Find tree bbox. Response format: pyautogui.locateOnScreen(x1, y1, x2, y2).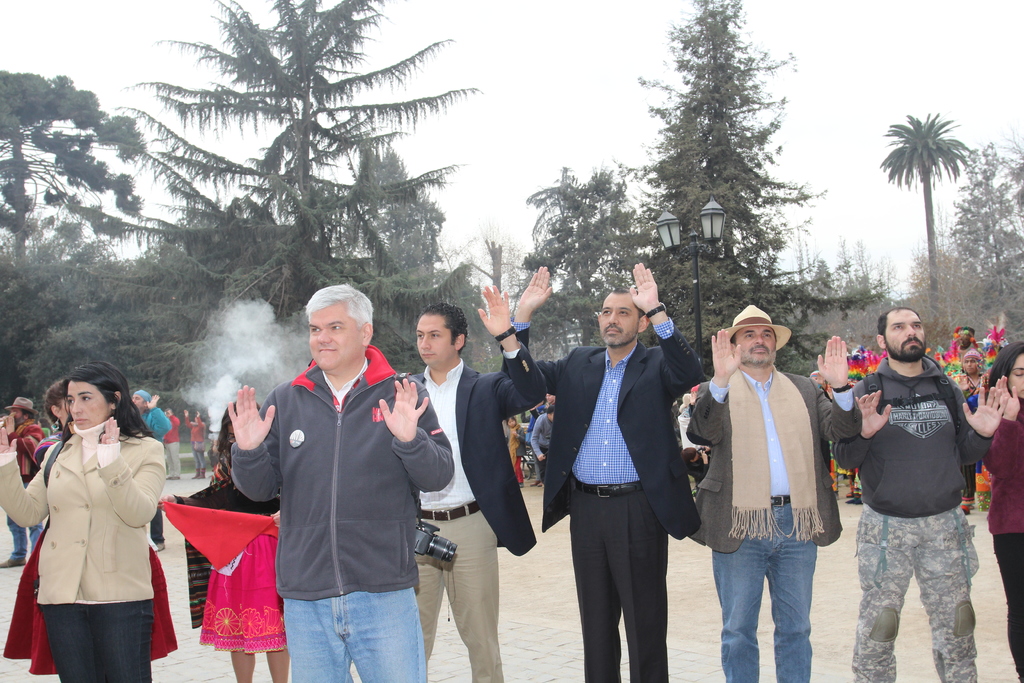
pyautogui.locateOnScreen(881, 110, 973, 320).
